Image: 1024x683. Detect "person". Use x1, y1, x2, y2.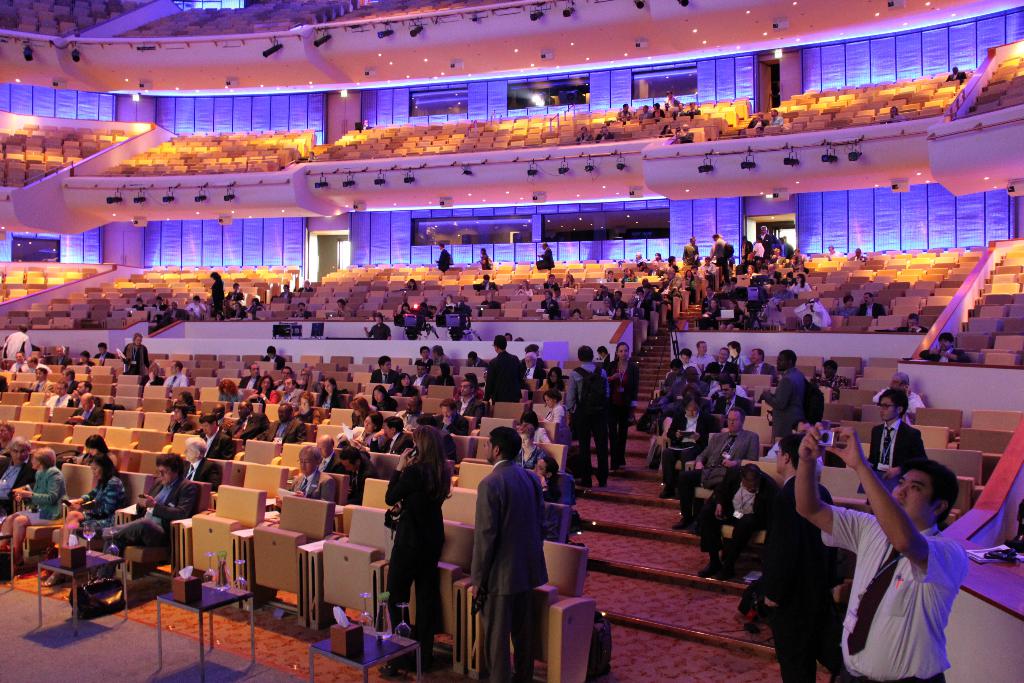
842, 297, 858, 320.
